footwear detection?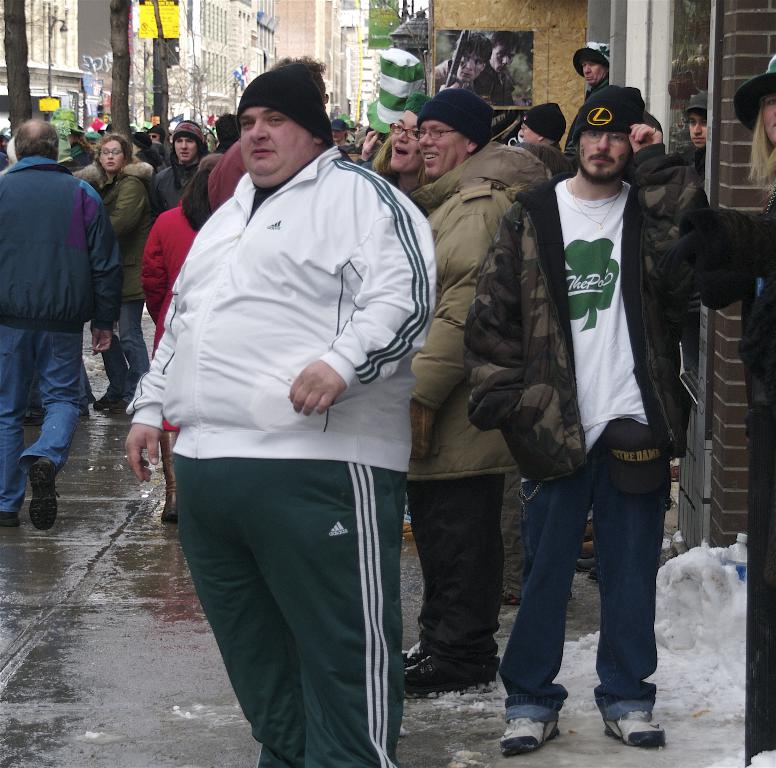
bbox=[583, 520, 592, 539]
